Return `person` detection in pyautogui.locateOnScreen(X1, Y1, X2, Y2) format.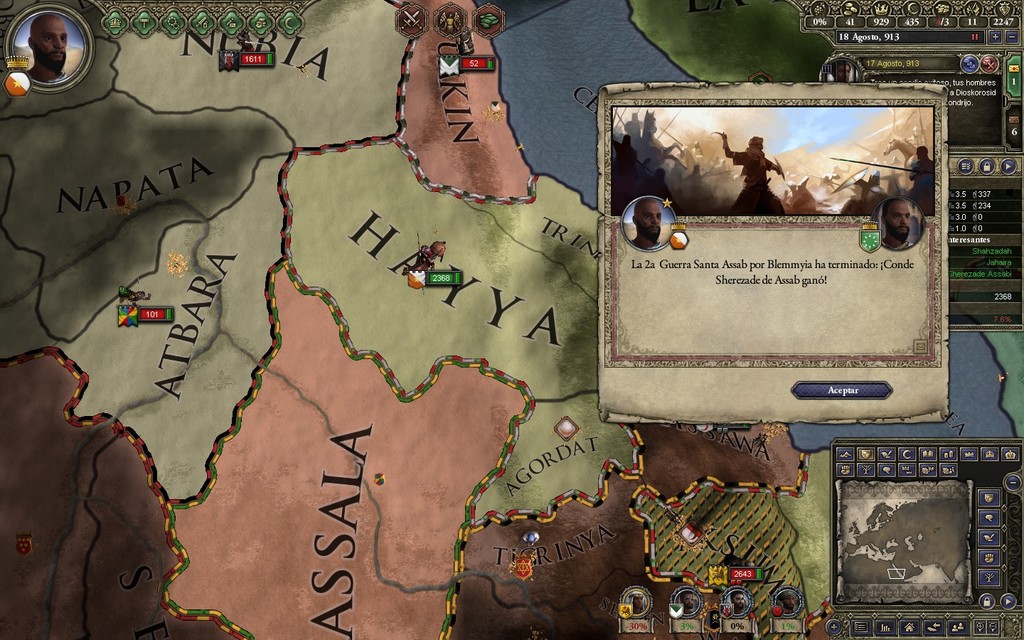
pyautogui.locateOnScreen(630, 197, 667, 252).
